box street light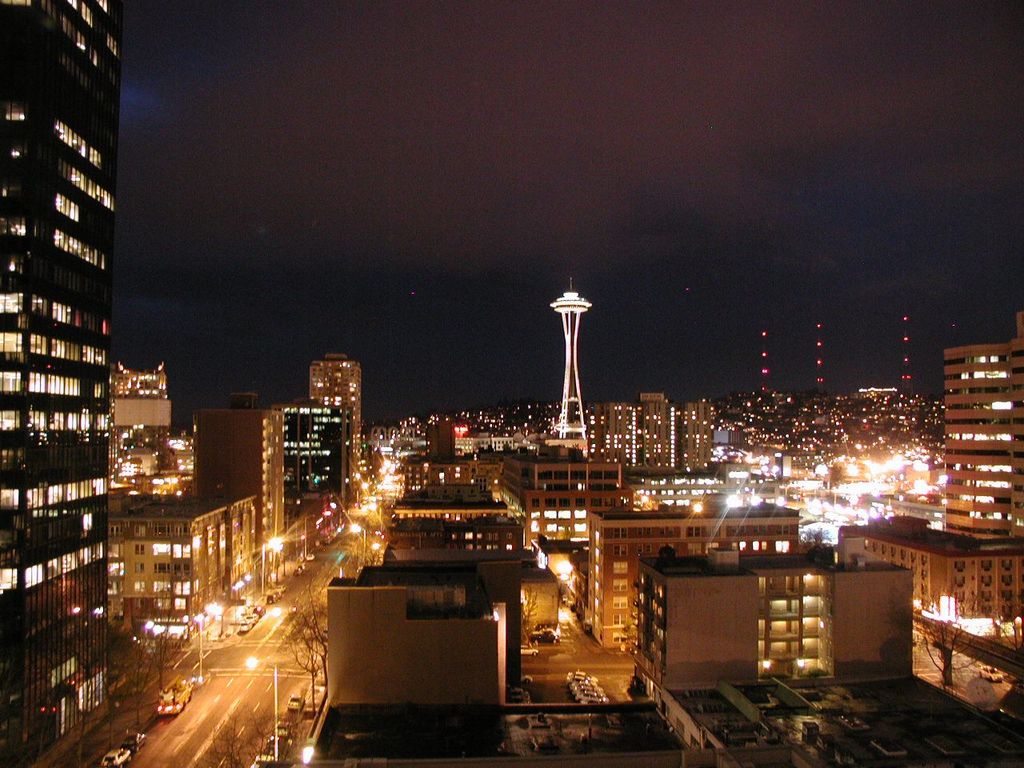
[354,483,367,504]
